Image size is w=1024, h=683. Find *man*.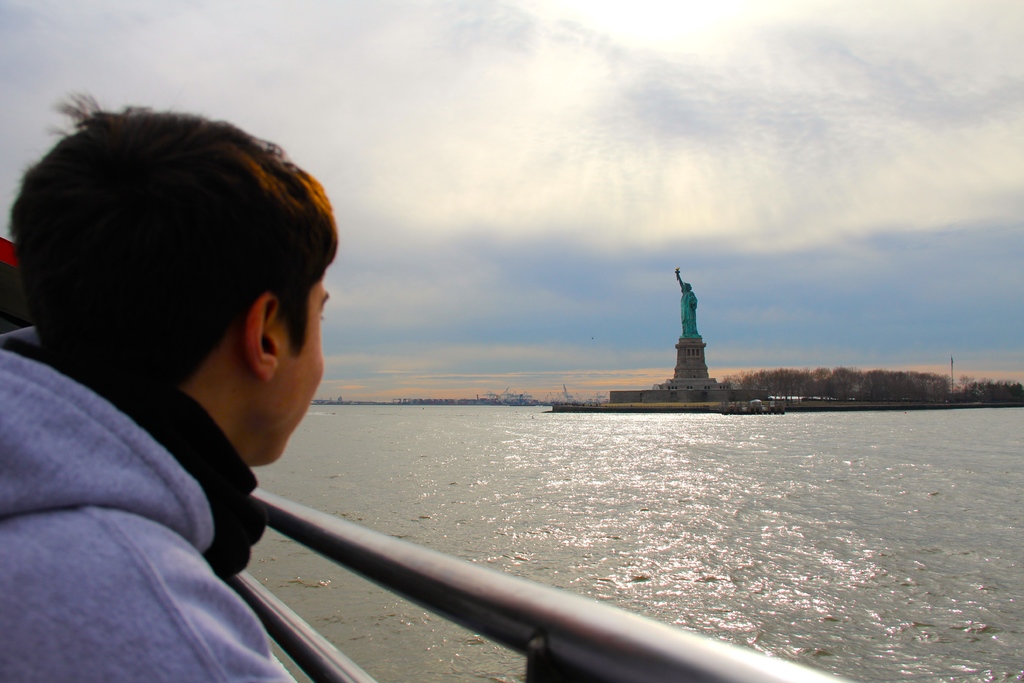
box=[46, 127, 712, 648].
